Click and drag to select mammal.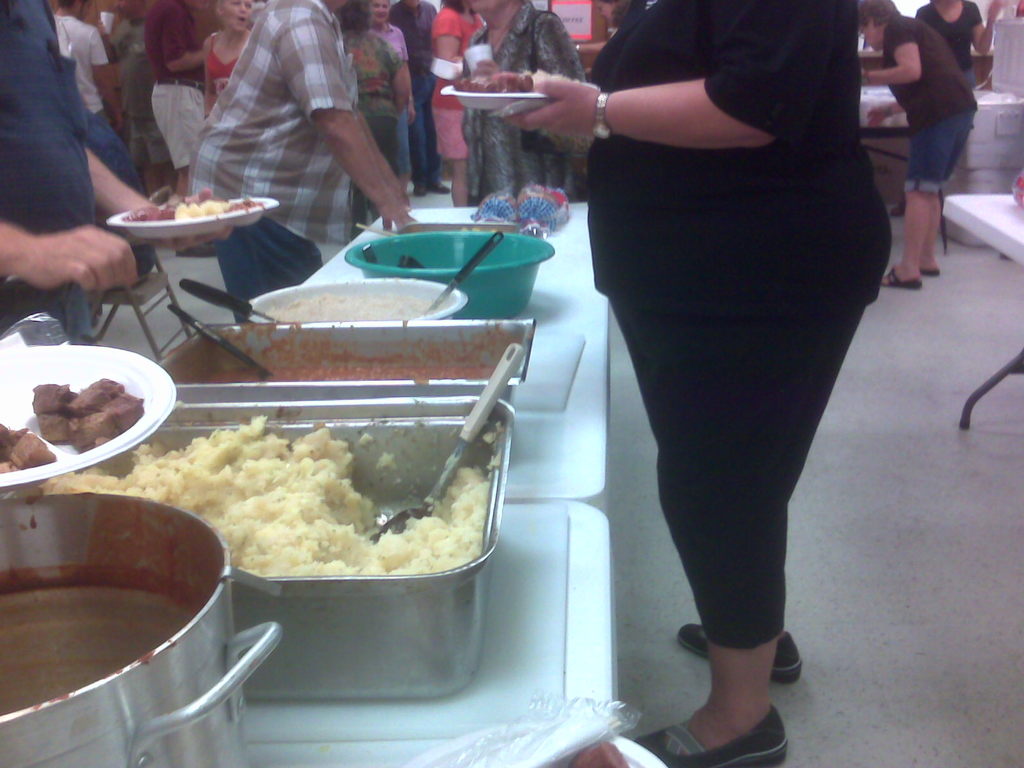
Selection: crop(386, 0, 444, 195).
